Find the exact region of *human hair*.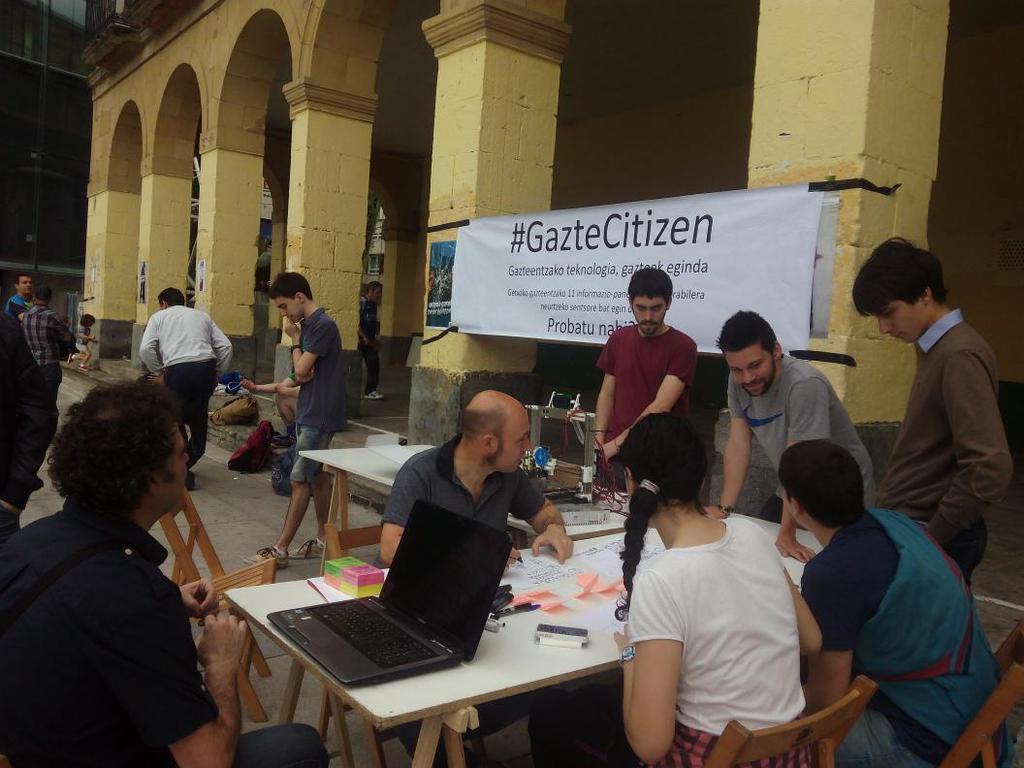
Exact region: <box>614,411,708,590</box>.
